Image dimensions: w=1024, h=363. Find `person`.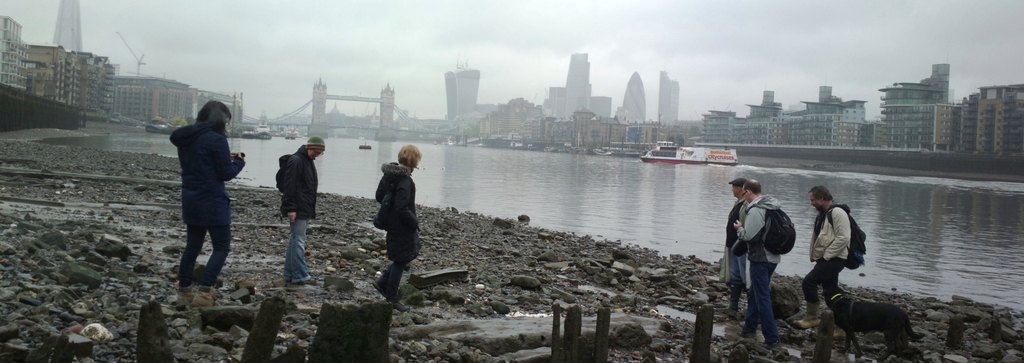
<region>371, 140, 426, 311</region>.
